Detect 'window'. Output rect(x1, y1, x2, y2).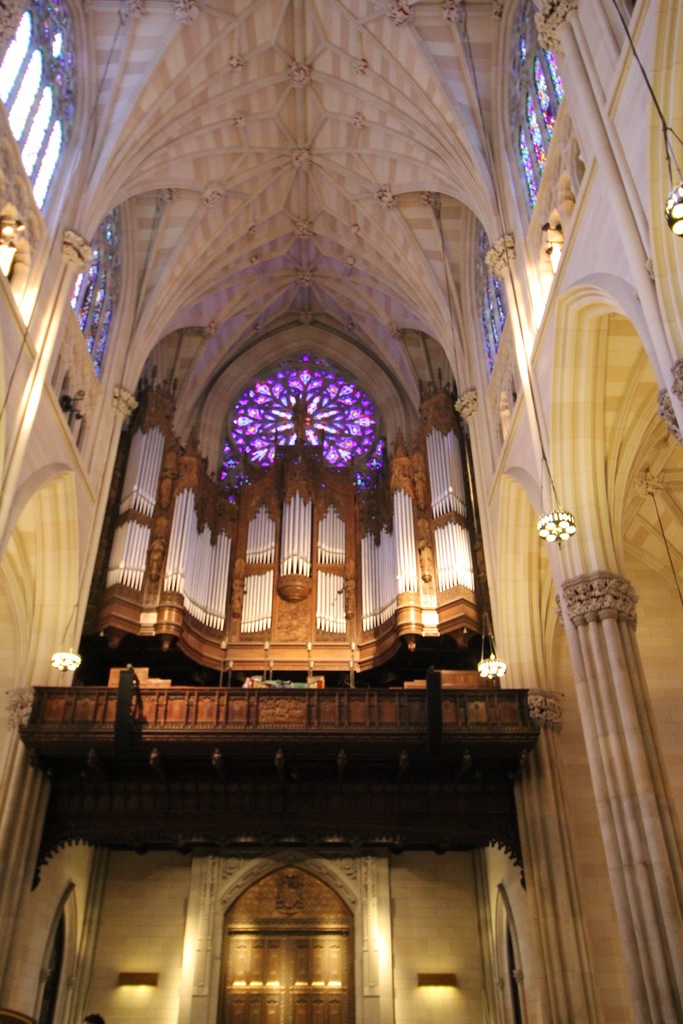
rect(0, 4, 39, 109).
